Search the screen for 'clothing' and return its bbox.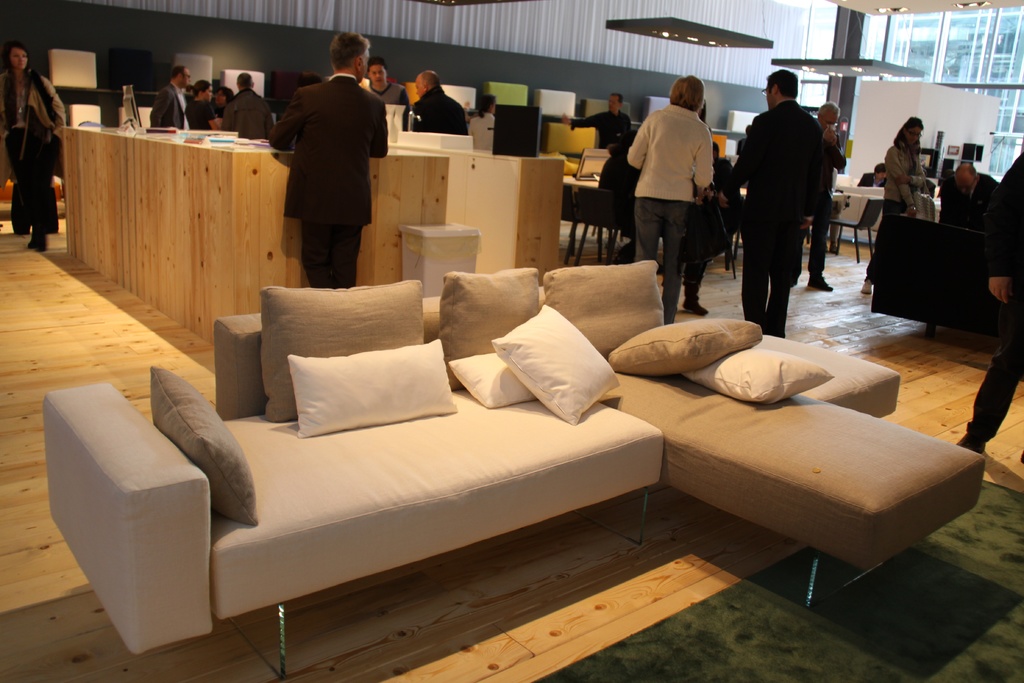
Found: box(468, 111, 502, 151).
